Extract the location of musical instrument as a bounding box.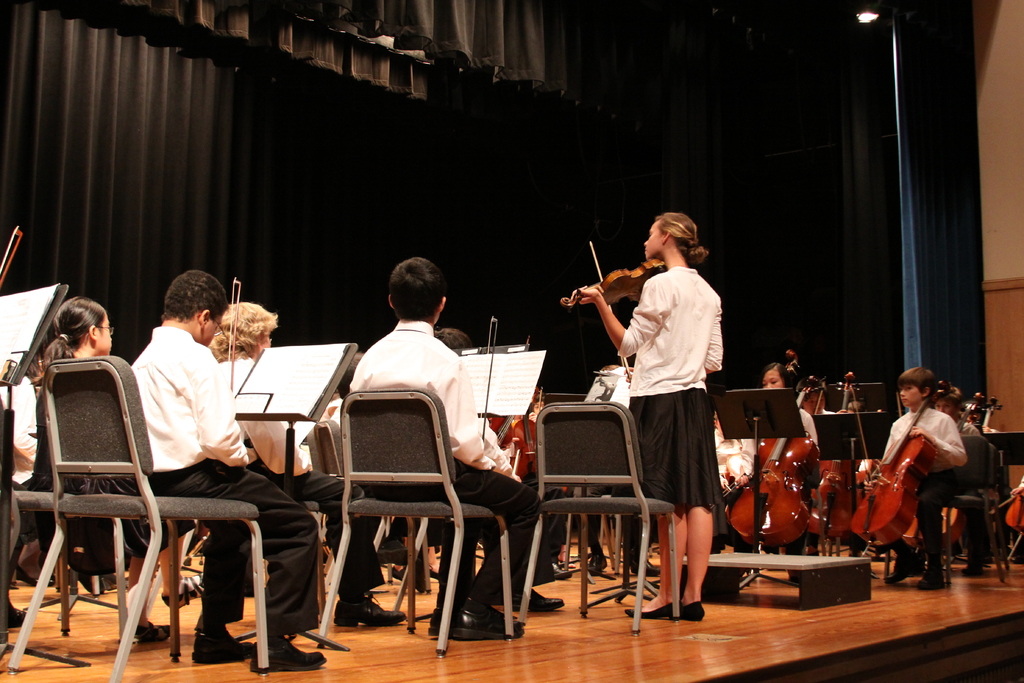
(x1=794, y1=372, x2=869, y2=549).
